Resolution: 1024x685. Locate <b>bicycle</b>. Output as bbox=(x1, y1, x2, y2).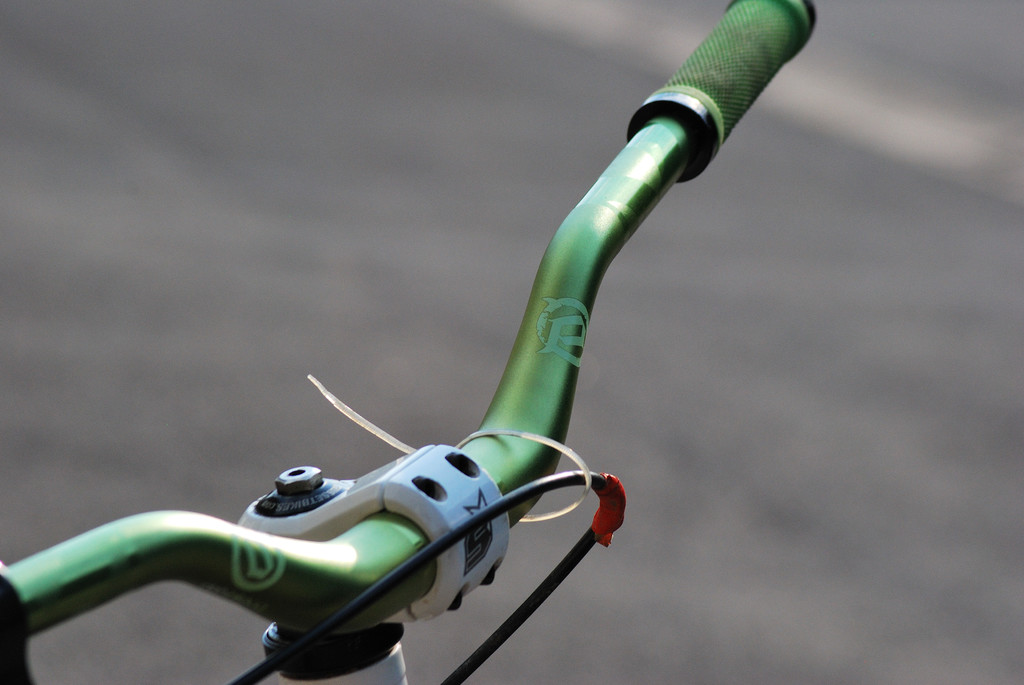
bbox=(0, 0, 823, 684).
